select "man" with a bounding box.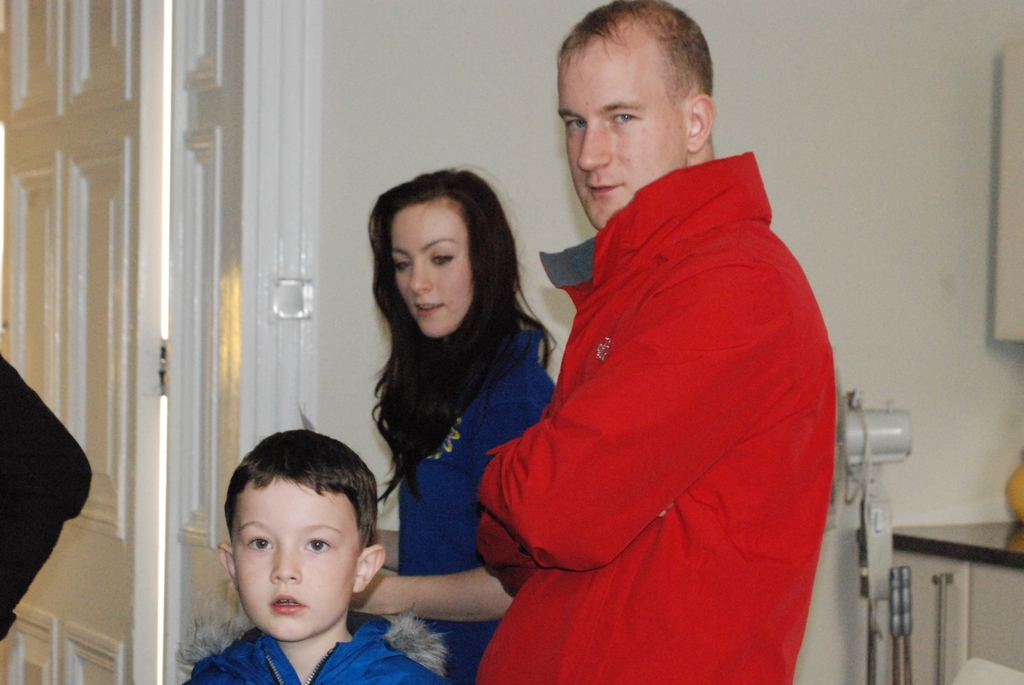
x1=462, y1=0, x2=849, y2=681.
